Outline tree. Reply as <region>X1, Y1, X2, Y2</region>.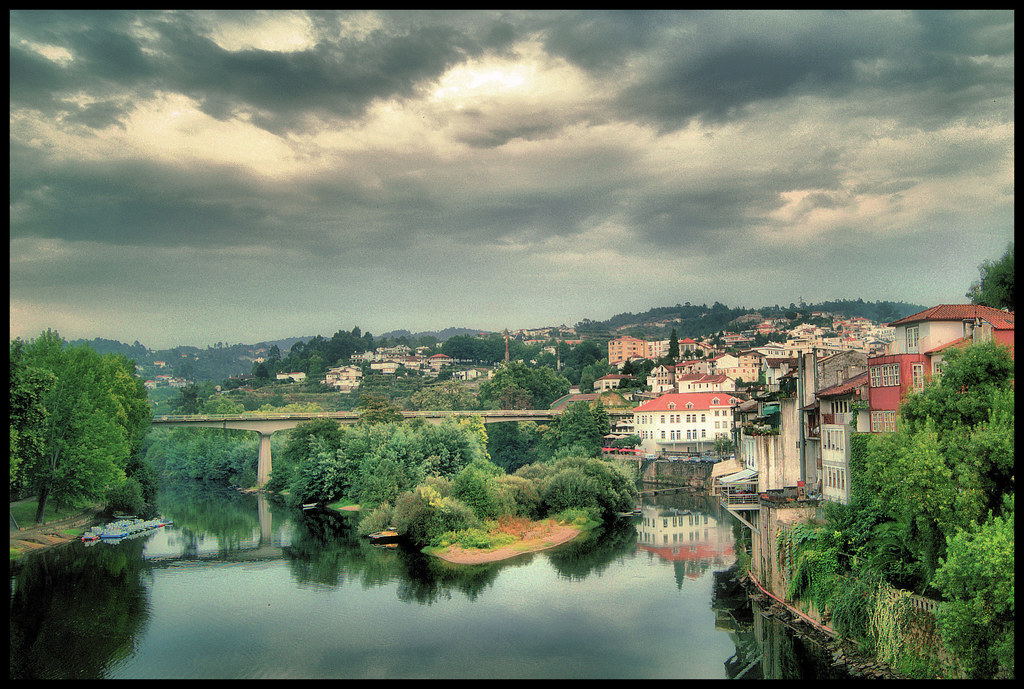
<region>337, 429, 373, 498</region>.
